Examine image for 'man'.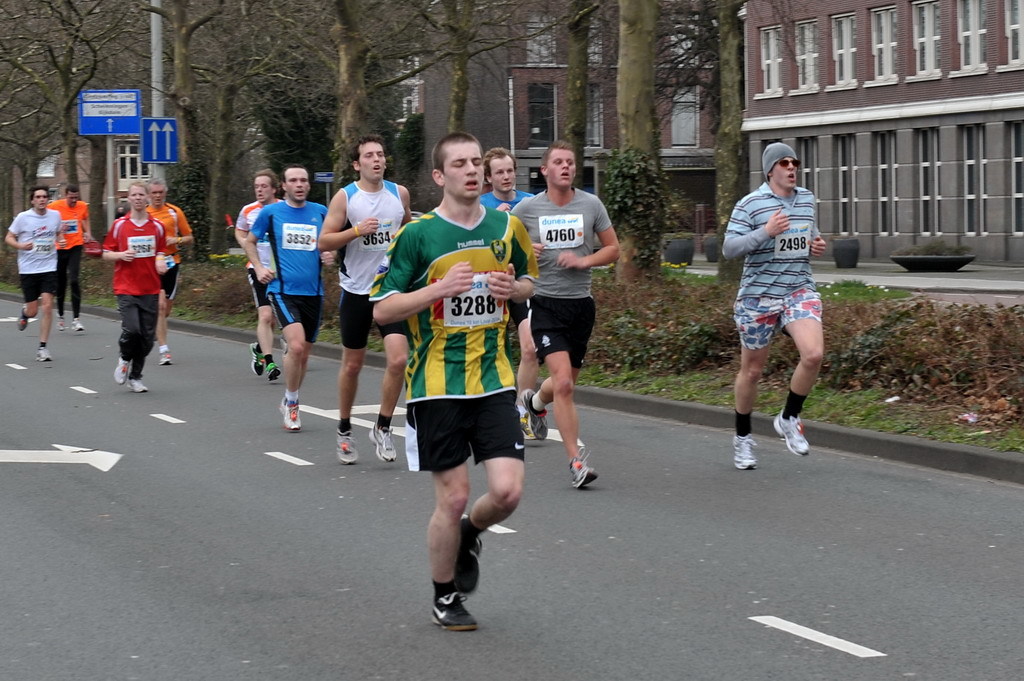
Examination result: crop(376, 136, 536, 632).
